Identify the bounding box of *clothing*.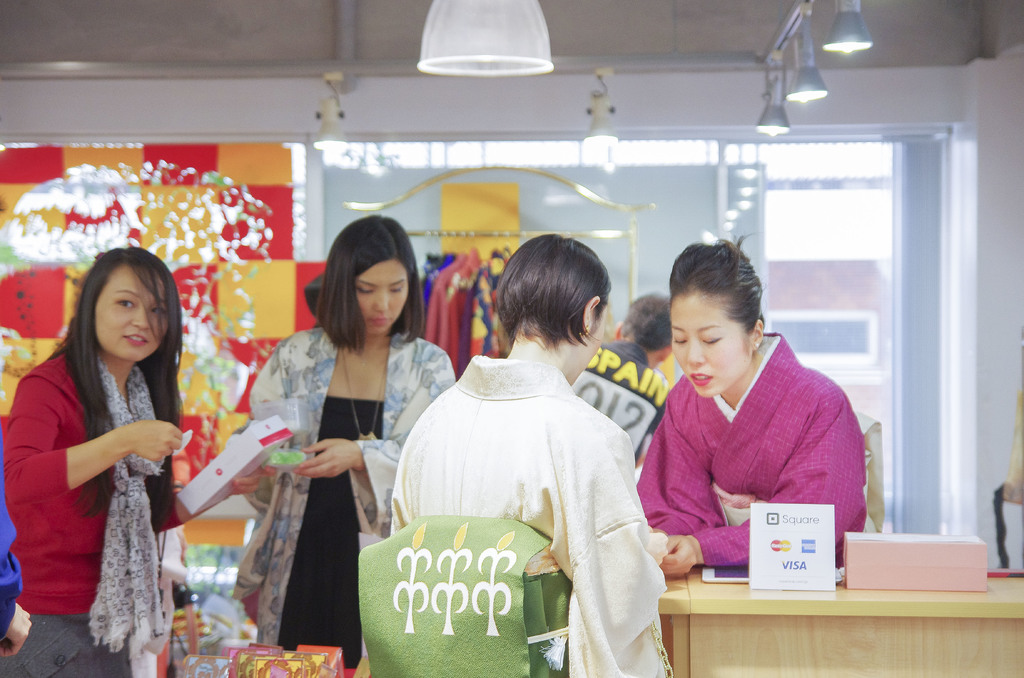
l=372, t=319, r=668, b=665.
